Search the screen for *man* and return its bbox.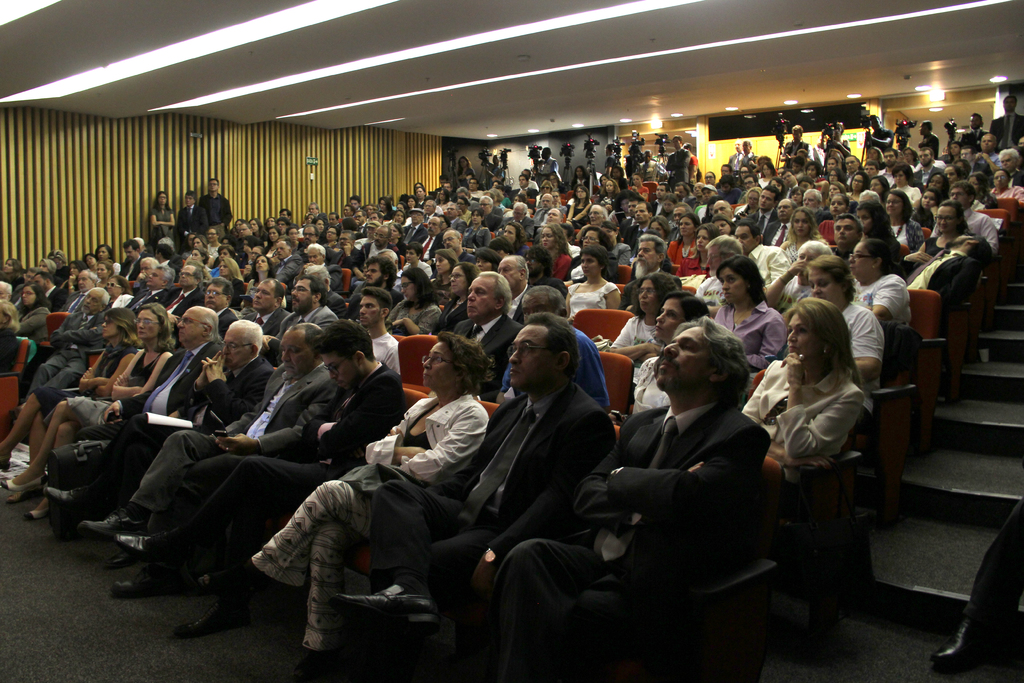
Found: pyautogui.locateOnScreen(830, 217, 862, 265).
